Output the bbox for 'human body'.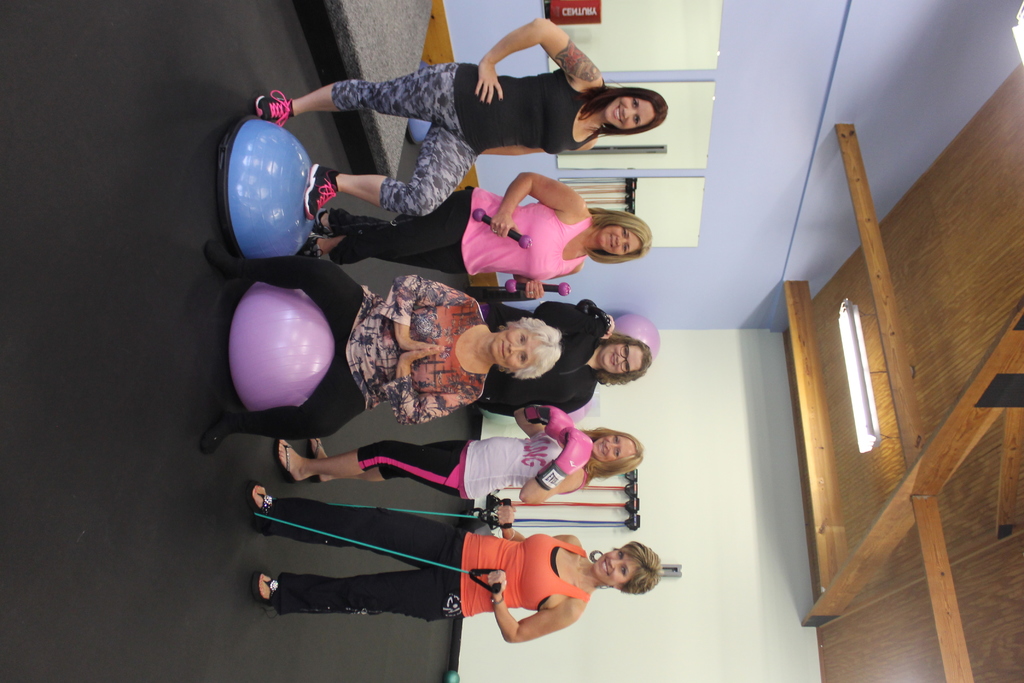
crop(196, 240, 563, 456).
